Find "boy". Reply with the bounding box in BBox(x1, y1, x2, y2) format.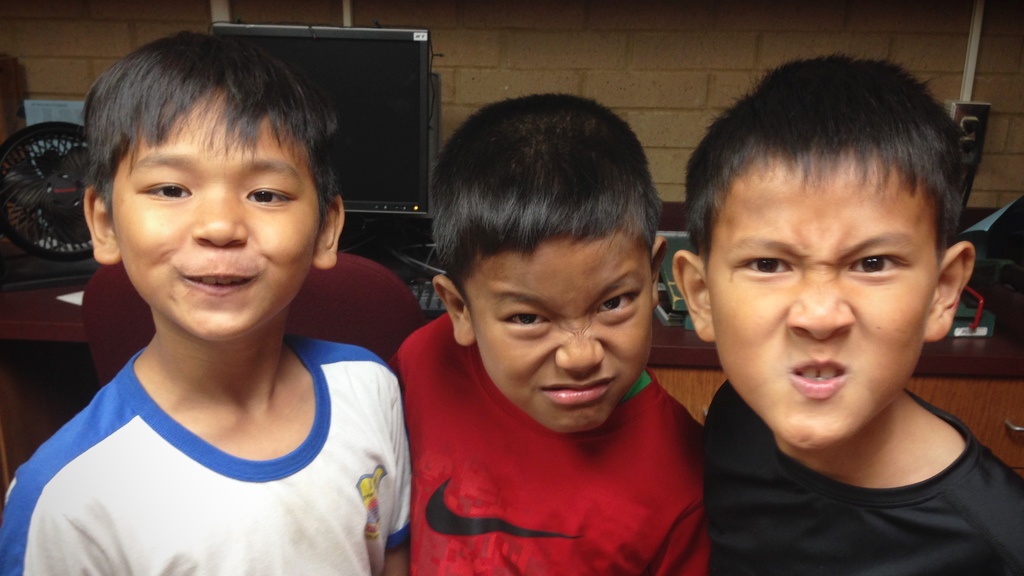
BBox(383, 84, 714, 575).
